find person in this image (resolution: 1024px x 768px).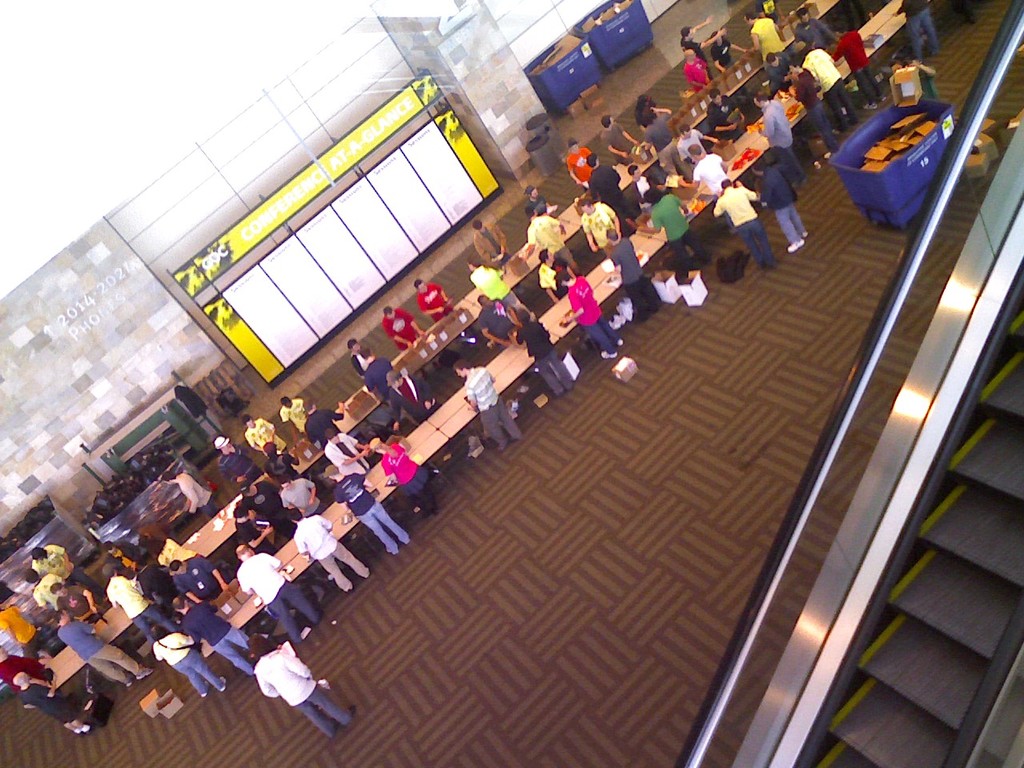
box=[53, 610, 154, 694].
